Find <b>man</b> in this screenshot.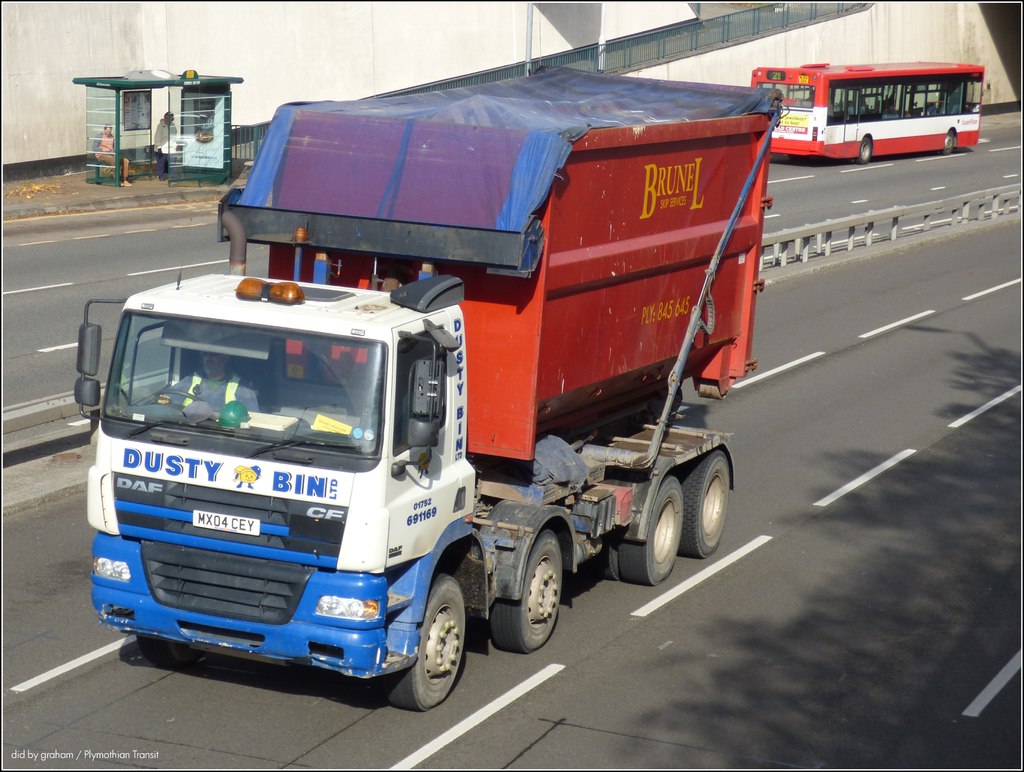
The bounding box for <b>man</b> is 147 338 264 407.
